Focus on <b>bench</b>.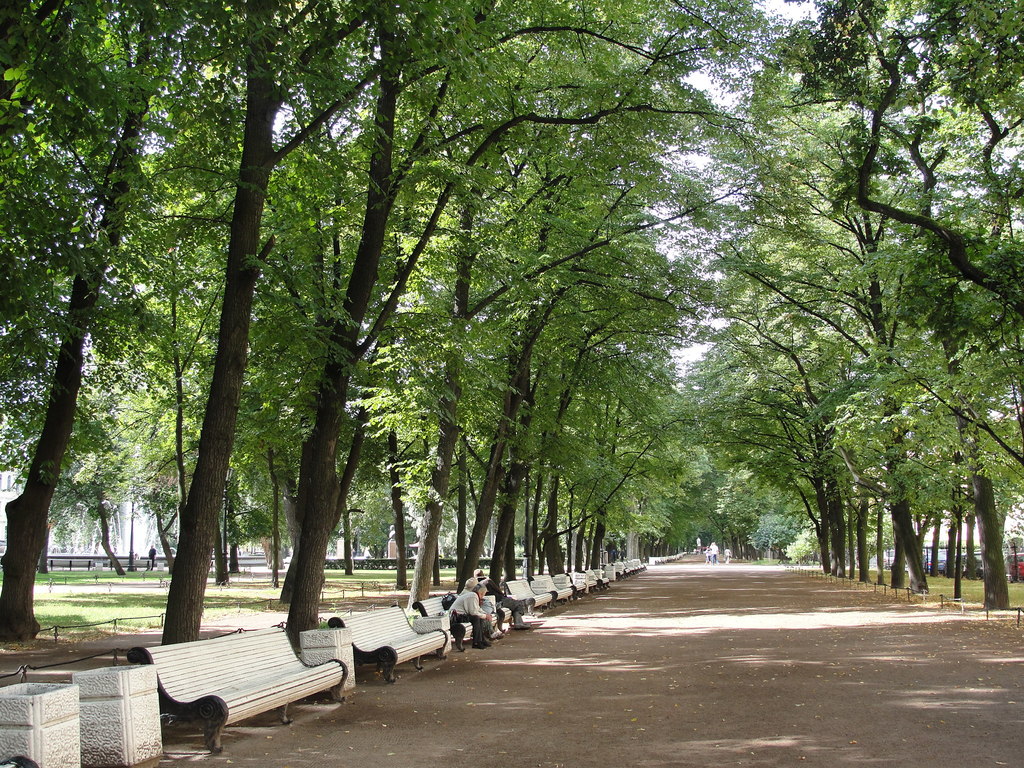
Focused at bbox=[410, 588, 503, 639].
